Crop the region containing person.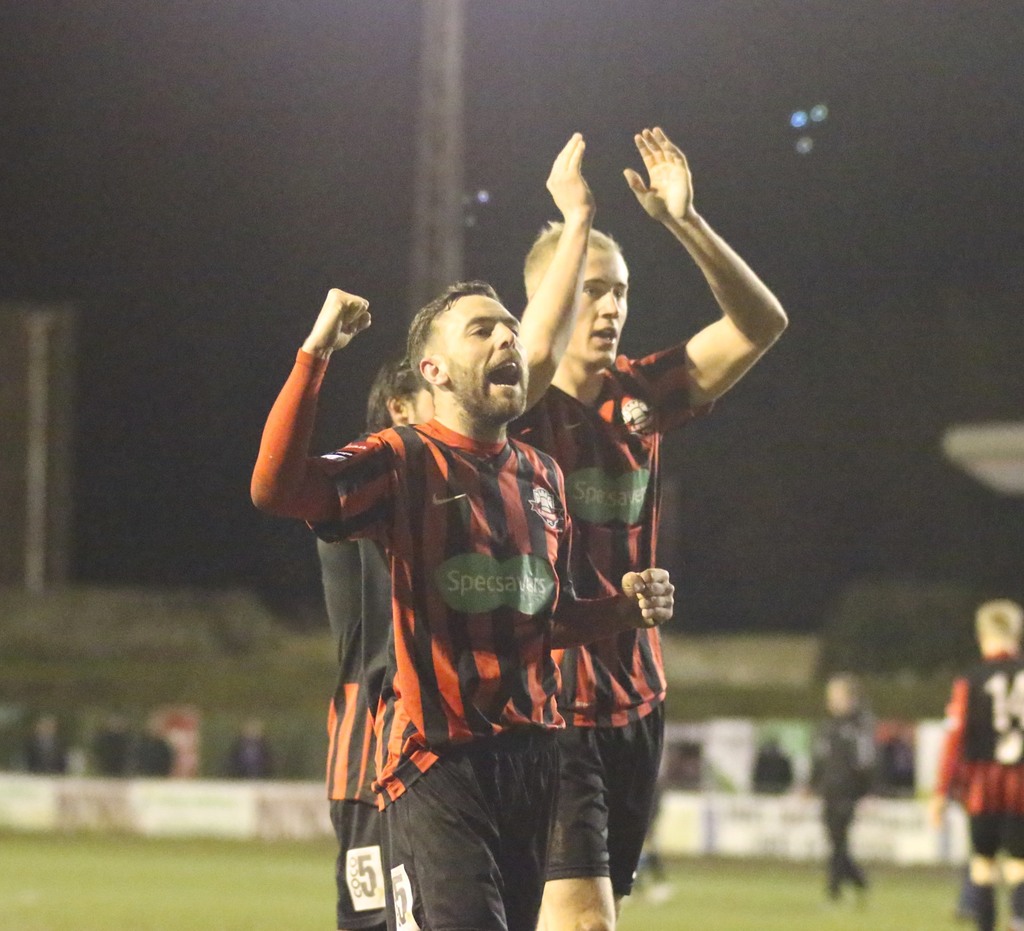
Crop region: [317, 355, 416, 930].
